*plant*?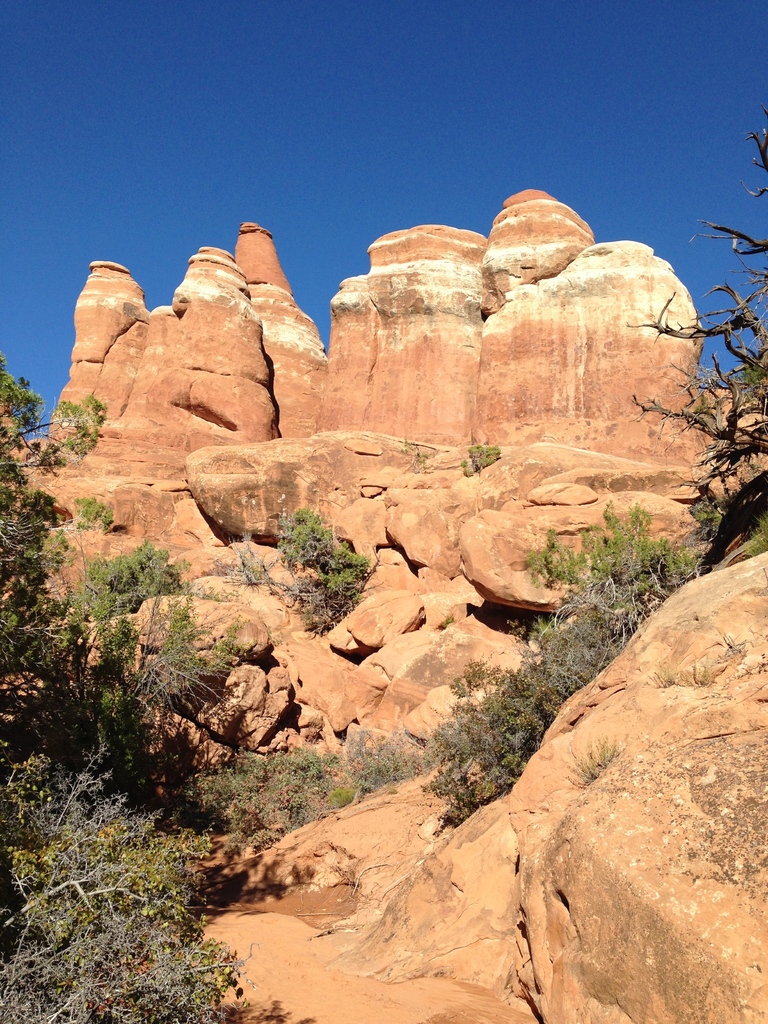
detection(241, 734, 384, 834)
